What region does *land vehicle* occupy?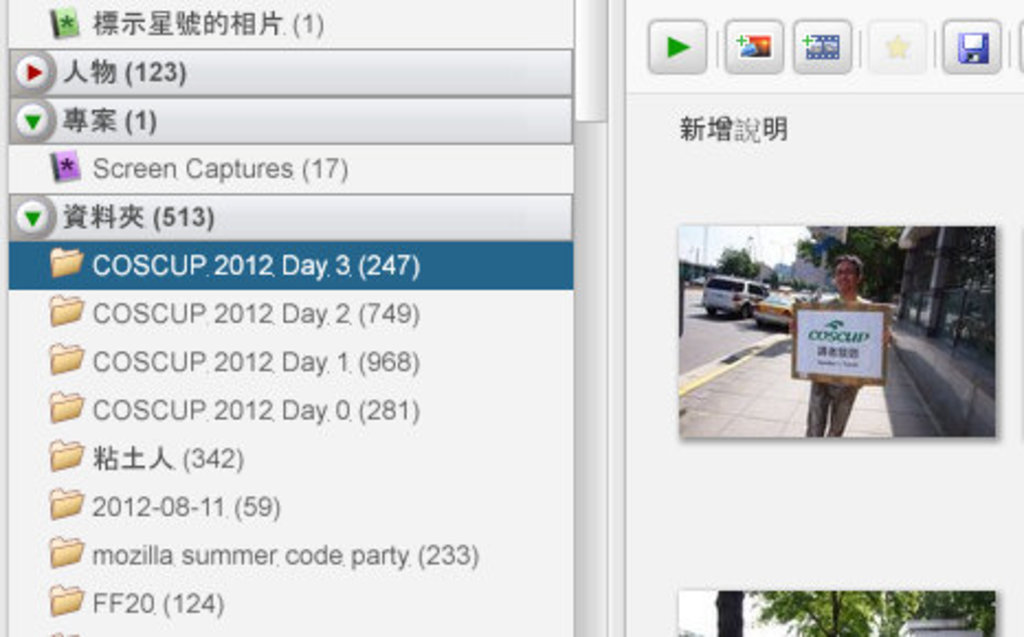
[705,279,769,321].
